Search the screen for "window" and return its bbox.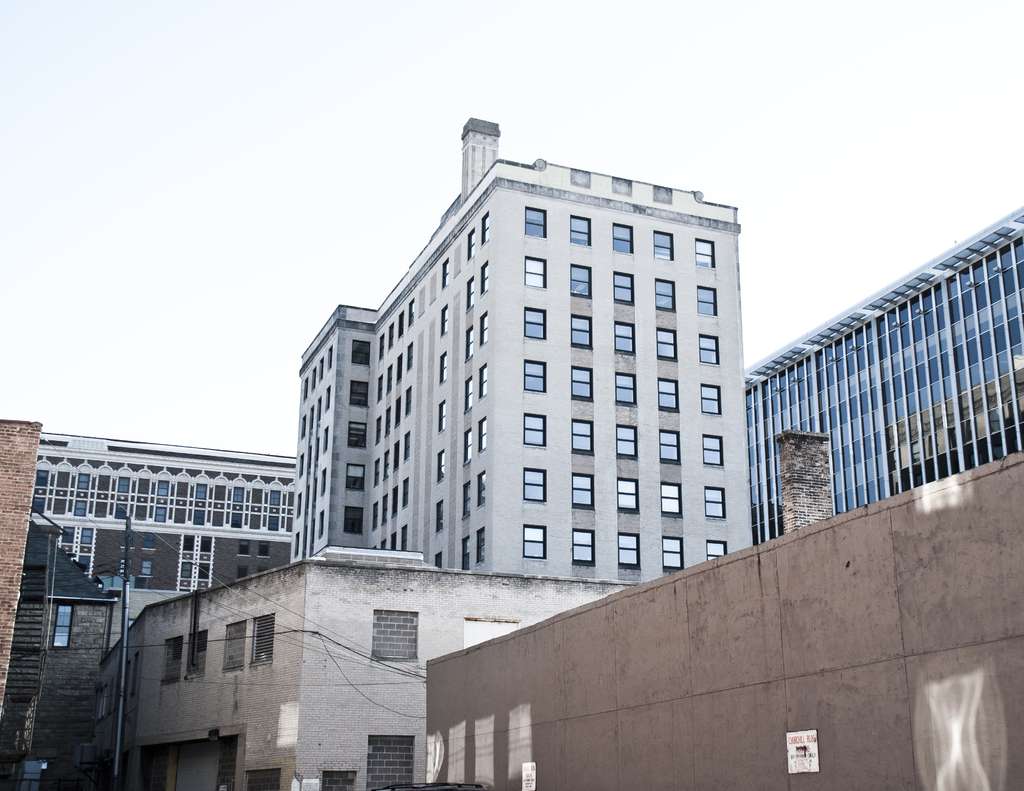
Found: (left=369, top=610, right=420, bottom=663).
